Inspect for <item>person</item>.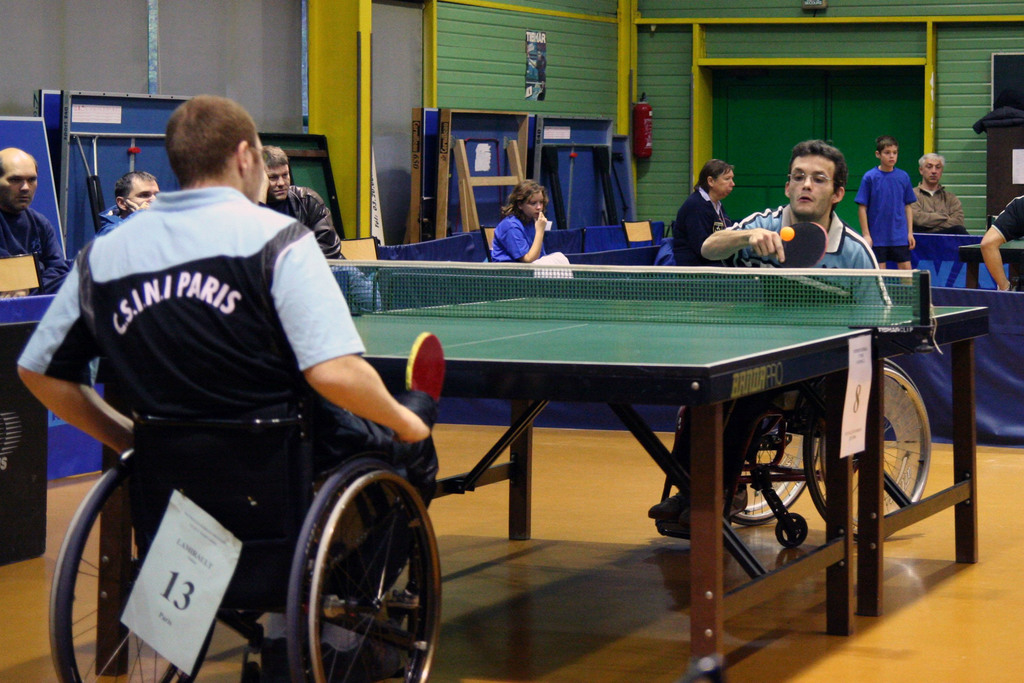
Inspection: {"x1": 0, "y1": 139, "x2": 74, "y2": 305}.
